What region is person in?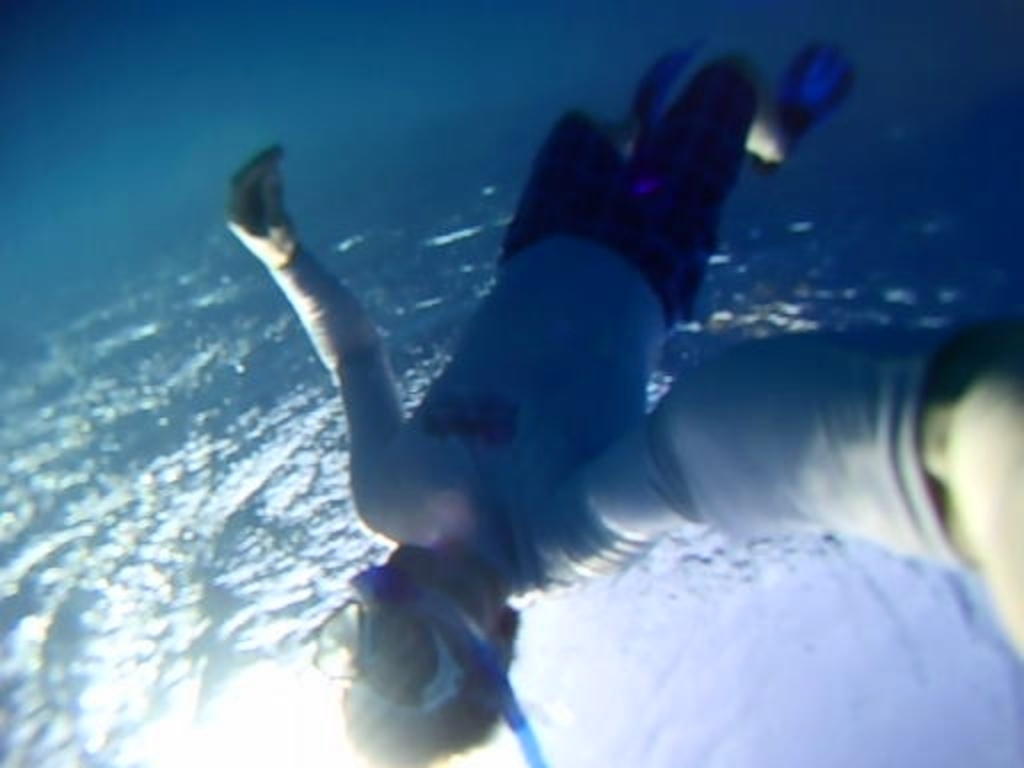
bbox=[166, 48, 890, 758].
